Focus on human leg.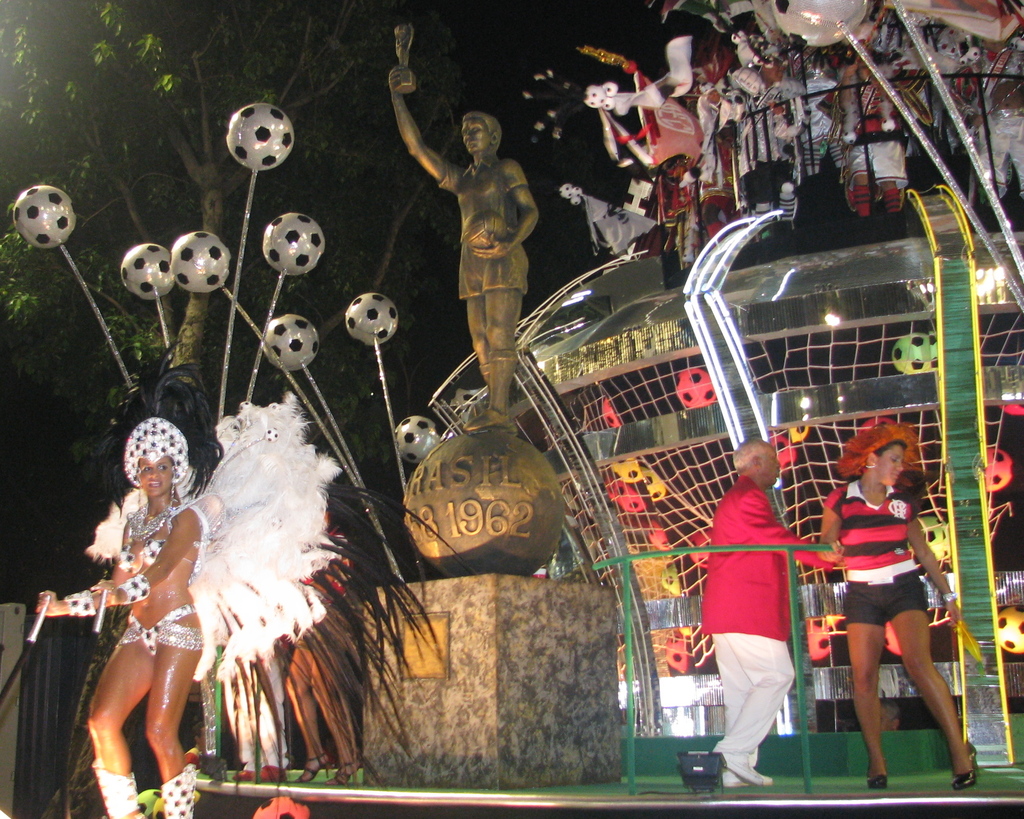
Focused at <box>894,585,977,791</box>.
